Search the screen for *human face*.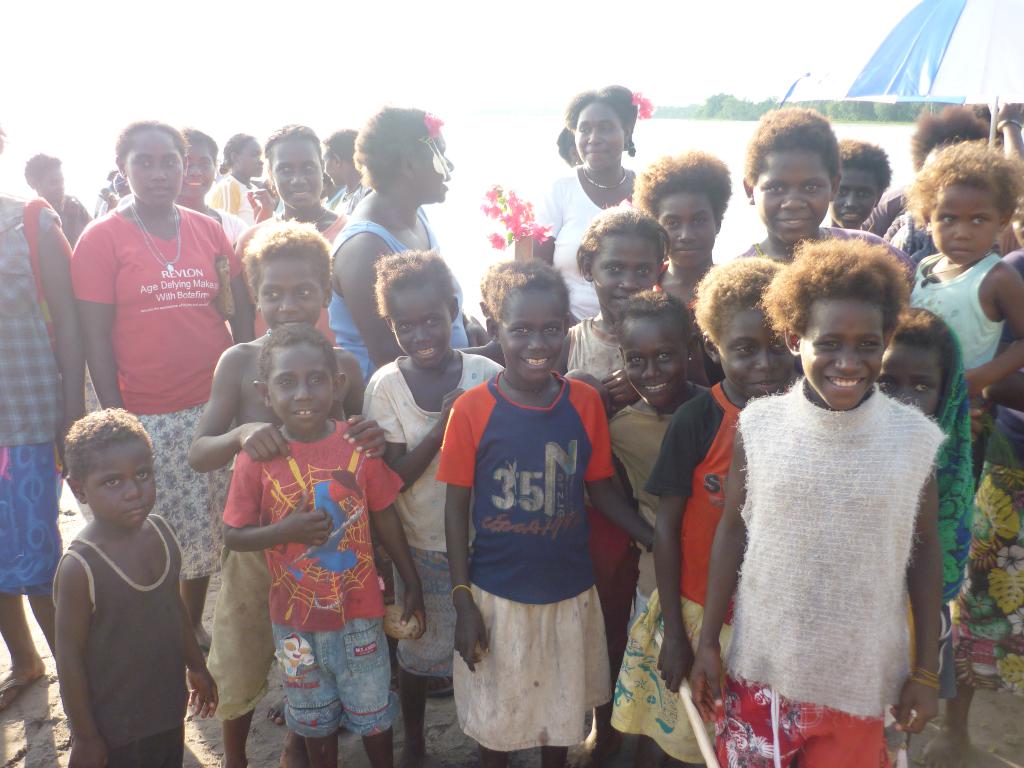
Found at <box>659,195,716,268</box>.
